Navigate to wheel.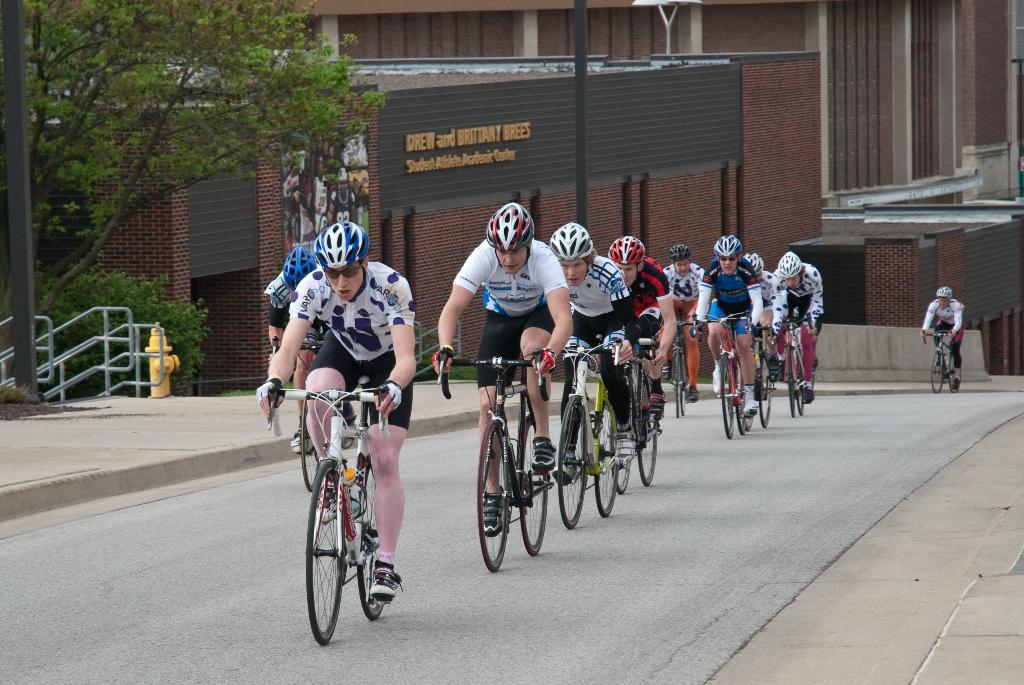
Navigation target: bbox=[637, 362, 656, 488].
